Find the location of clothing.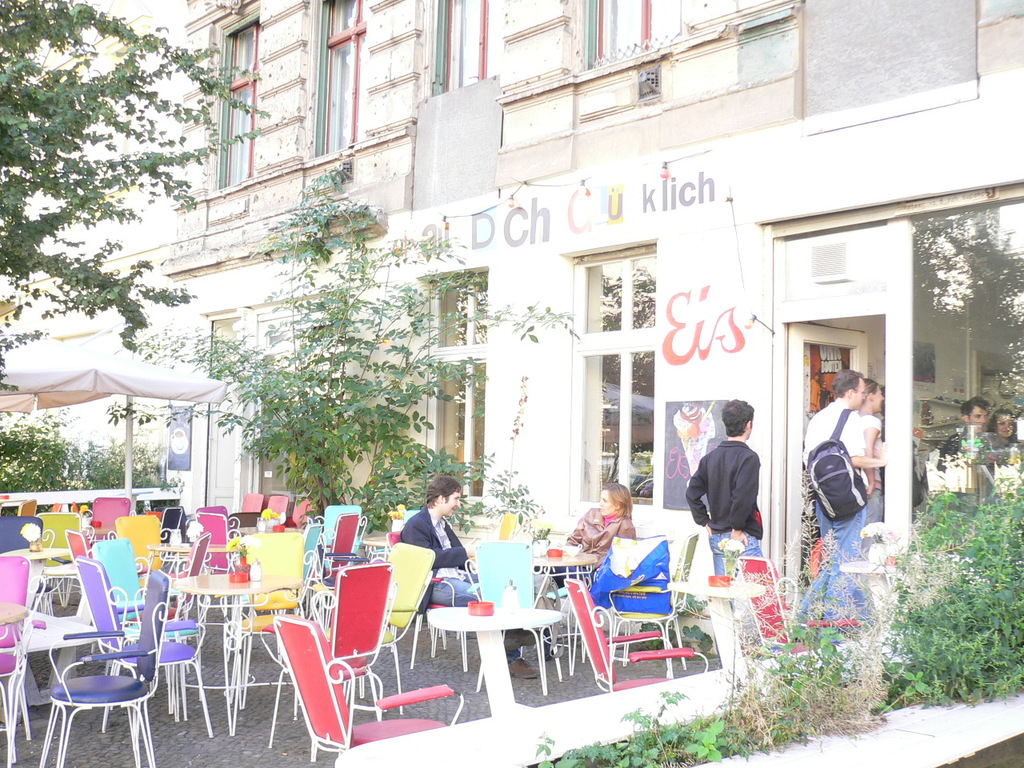
Location: 395/506/521/661.
